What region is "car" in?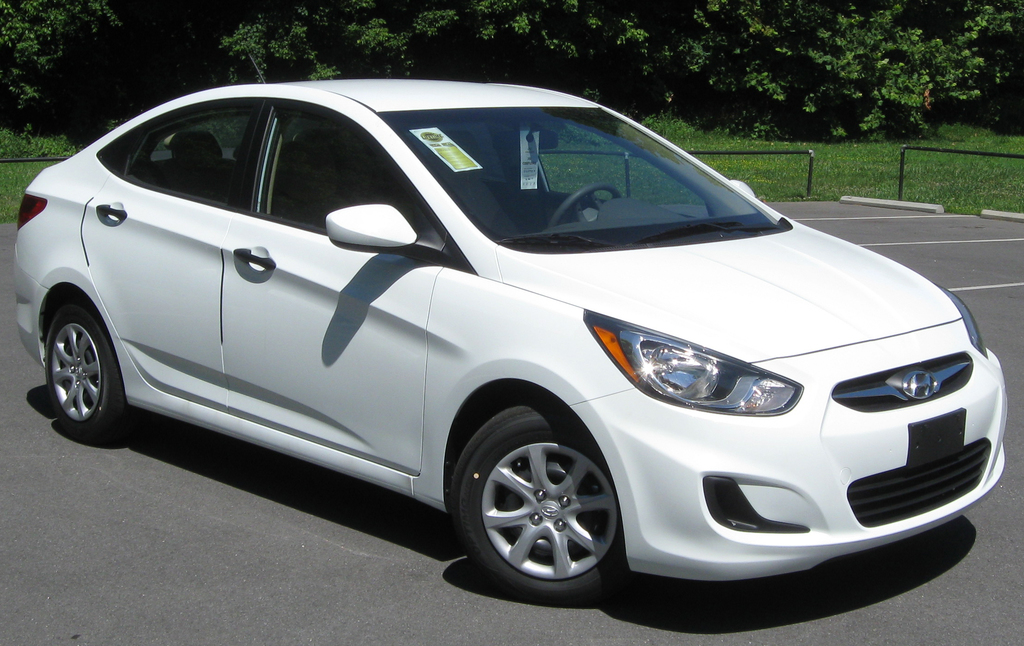
left=20, top=94, right=998, bottom=600.
